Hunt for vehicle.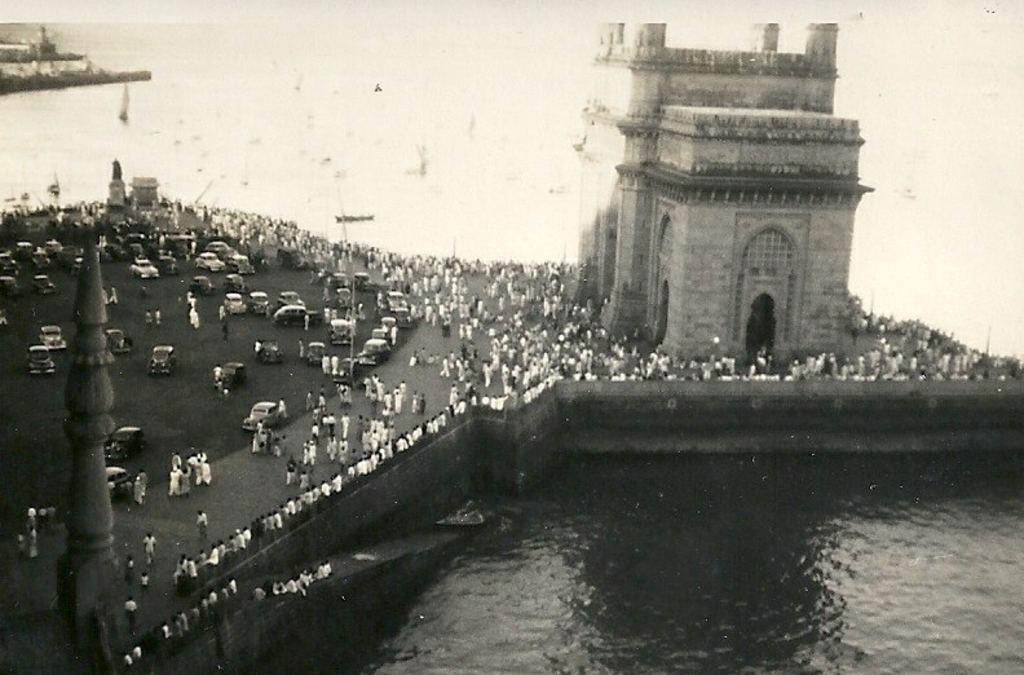
Hunted down at box=[323, 316, 356, 344].
